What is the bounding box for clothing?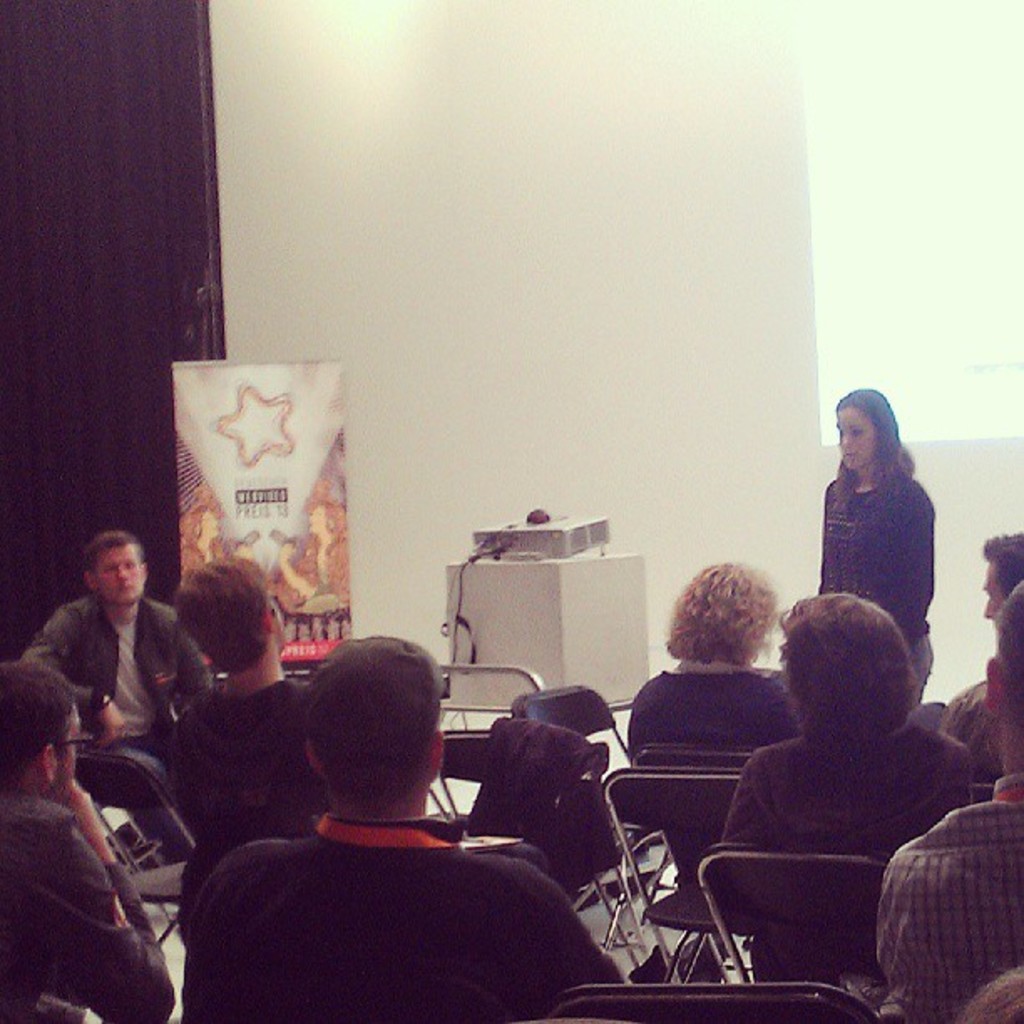
{"left": 176, "top": 673, "right": 313, "bottom": 827}.
